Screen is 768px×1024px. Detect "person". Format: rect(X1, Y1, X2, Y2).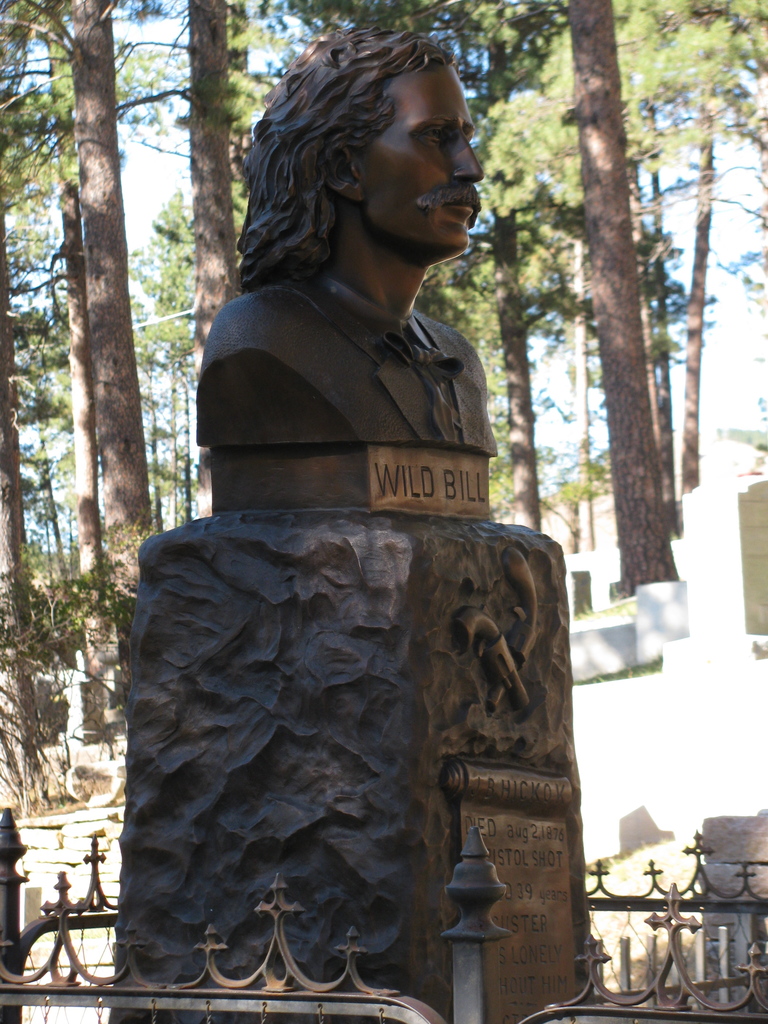
rect(205, 31, 493, 522).
